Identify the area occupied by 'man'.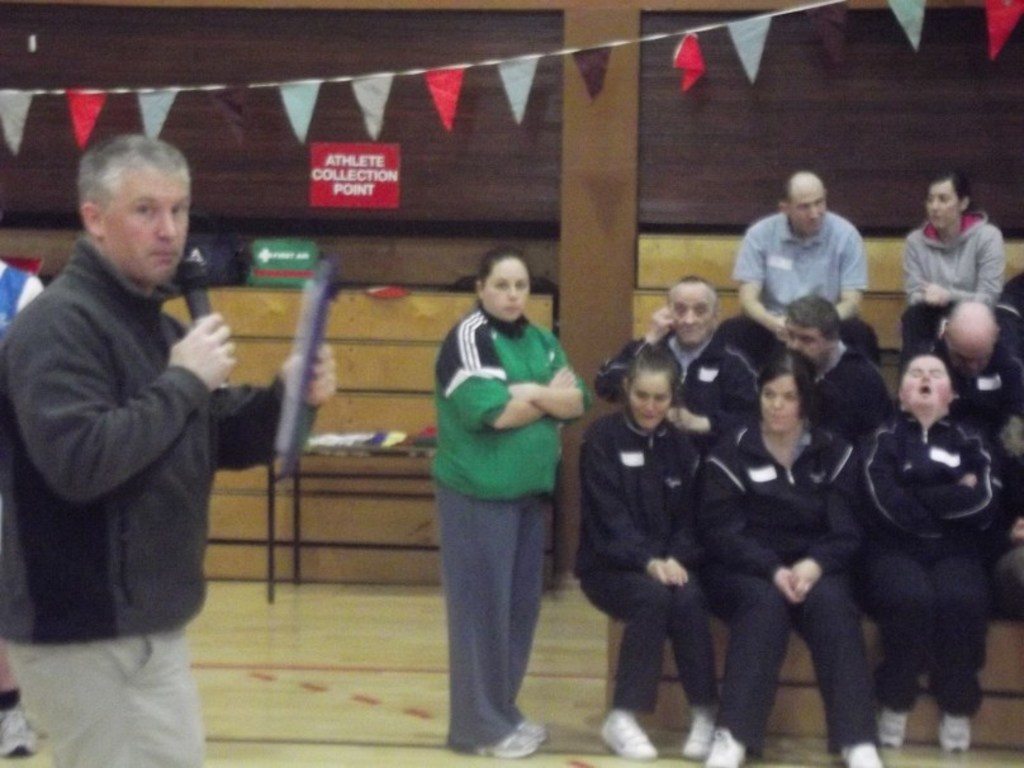
Area: bbox=(0, 253, 43, 755).
